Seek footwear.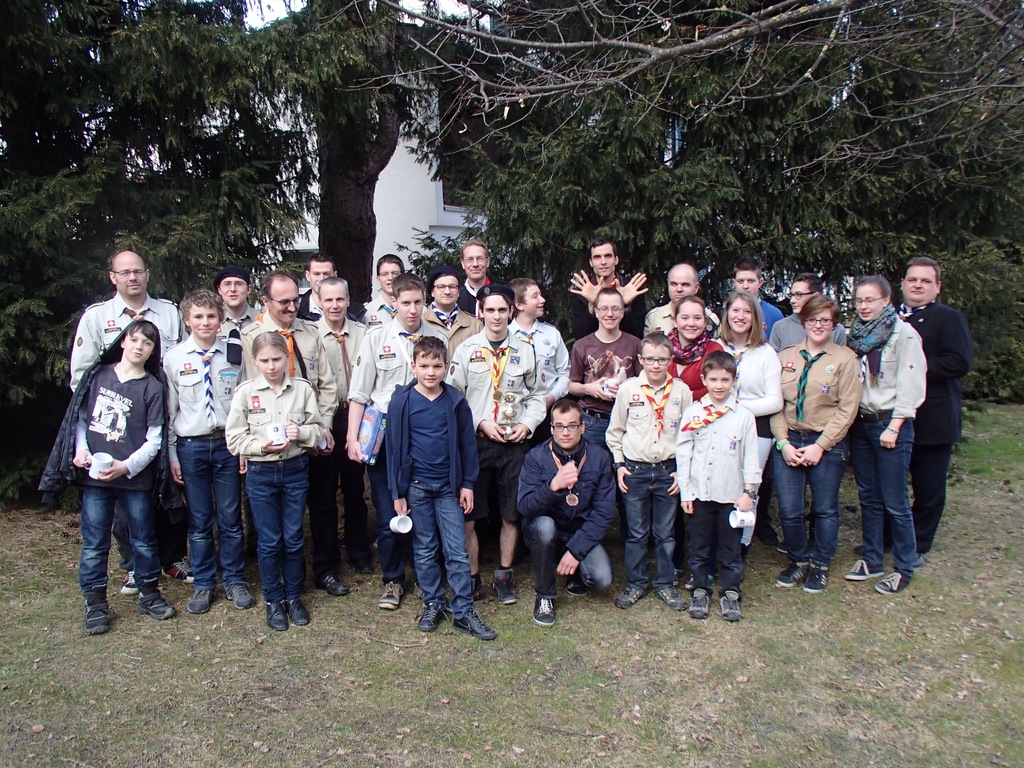
x1=719, y1=596, x2=740, y2=620.
